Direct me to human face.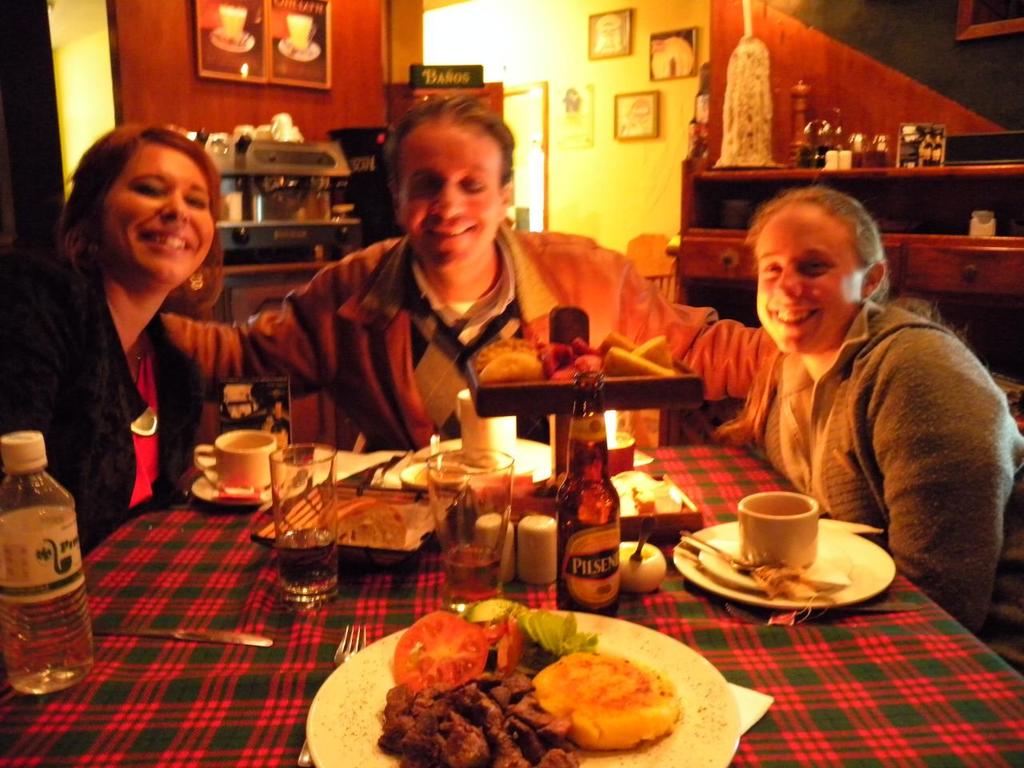
Direction: x1=389, y1=118, x2=503, y2=262.
